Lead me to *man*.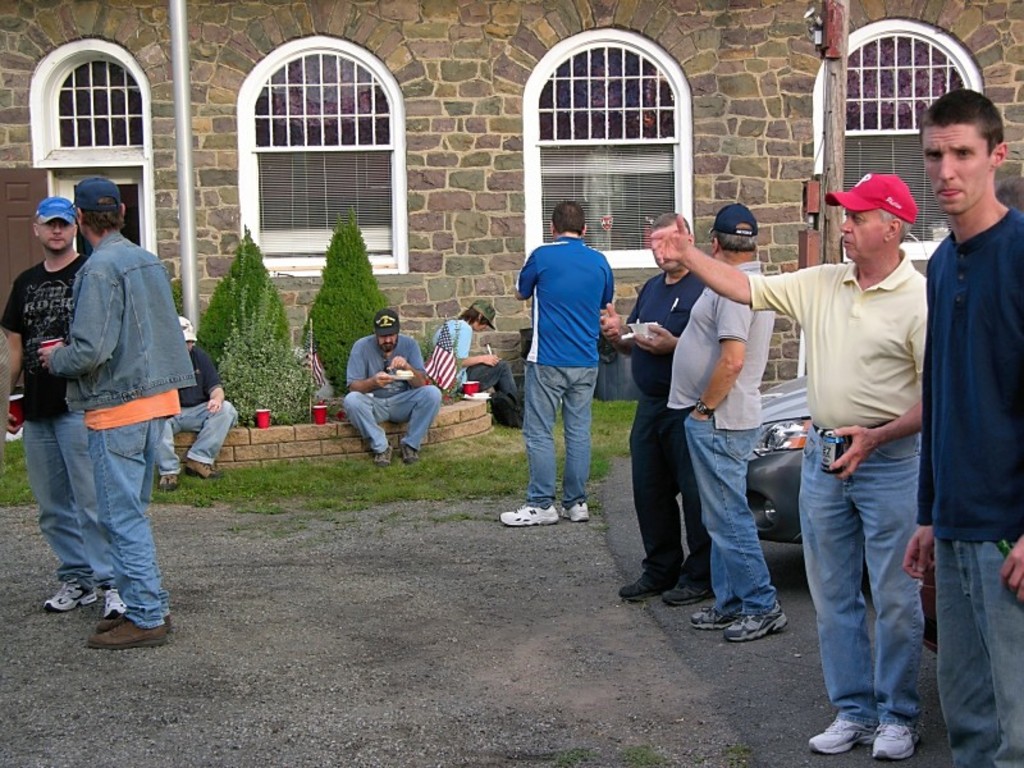
Lead to 428/294/527/424.
